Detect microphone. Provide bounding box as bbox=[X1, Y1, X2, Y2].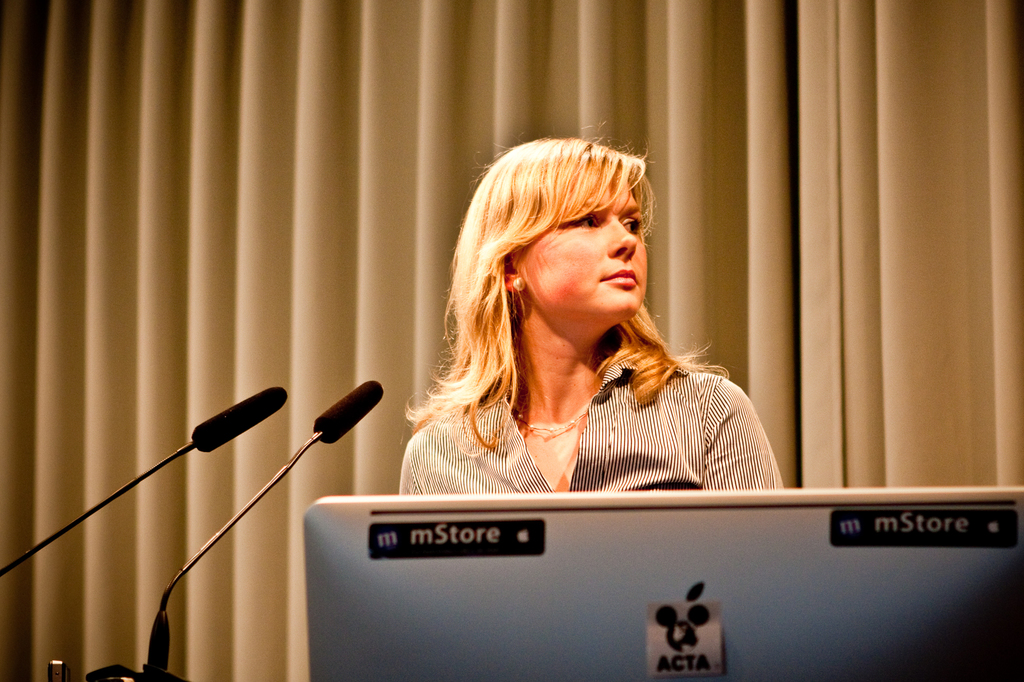
bbox=[138, 383, 388, 670].
